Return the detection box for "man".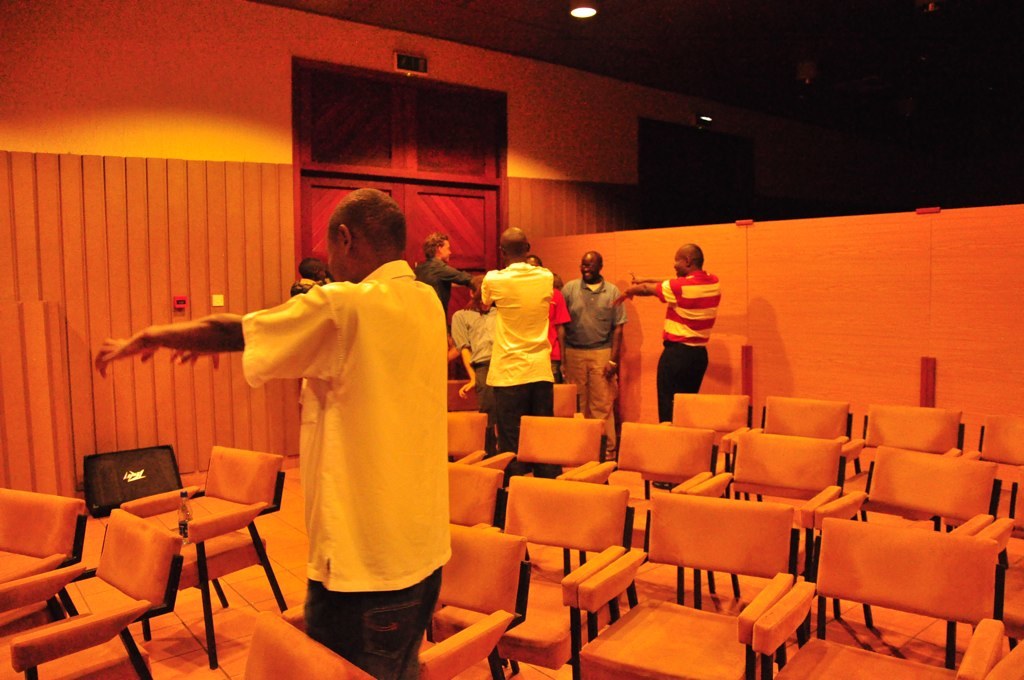
<box>294,252,332,293</box>.
